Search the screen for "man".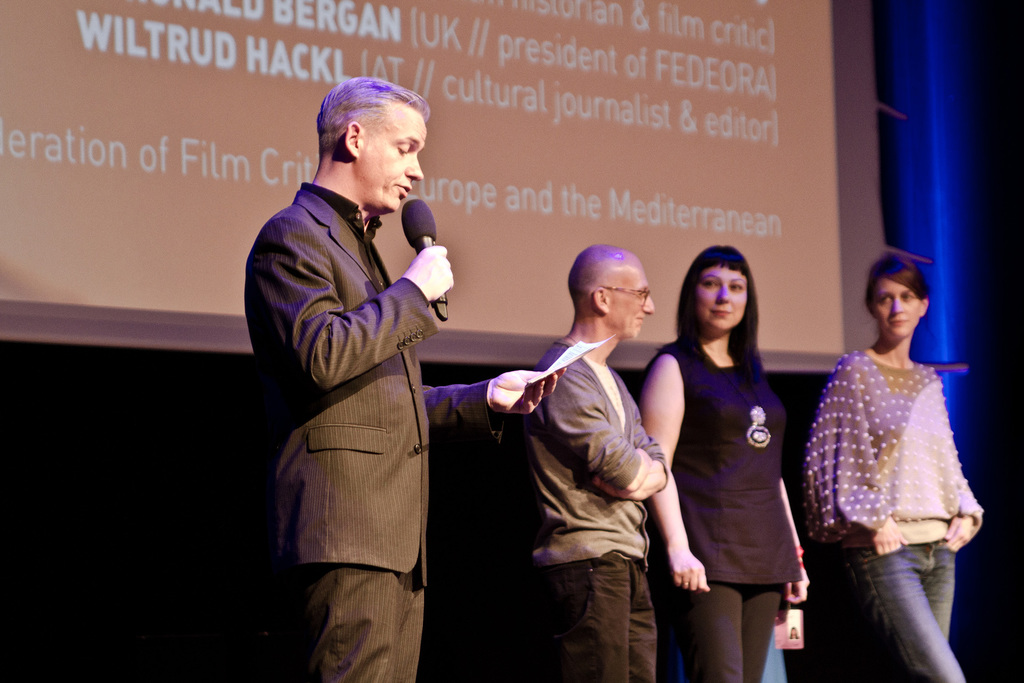
Found at select_region(508, 247, 678, 682).
